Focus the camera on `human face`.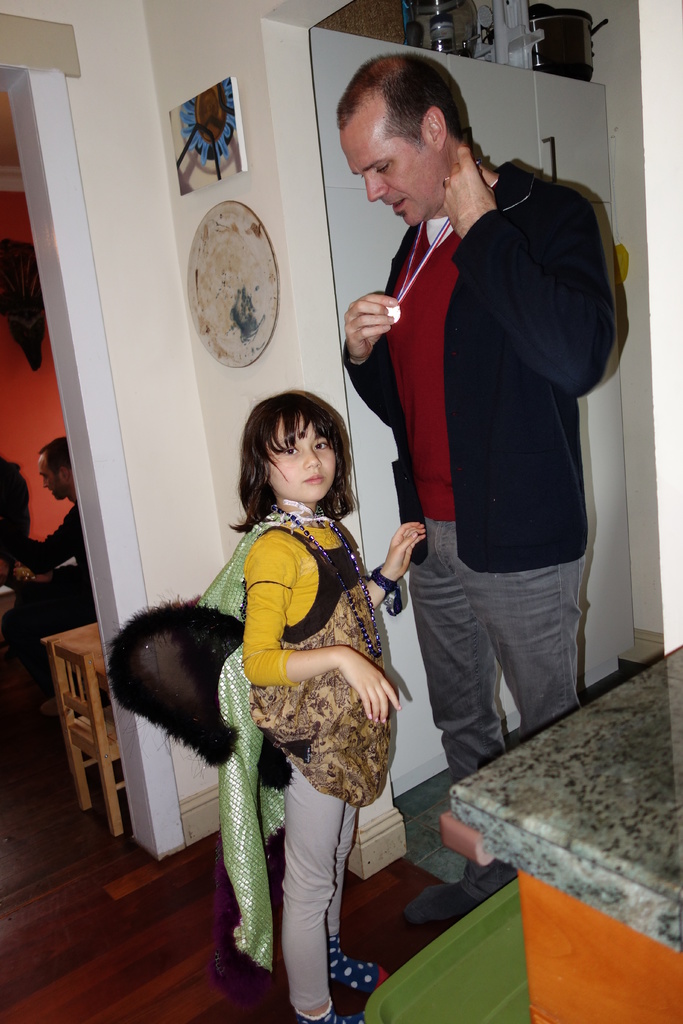
Focus region: {"x1": 340, "y1": 70, "x2": 447, "y2": 225}.
